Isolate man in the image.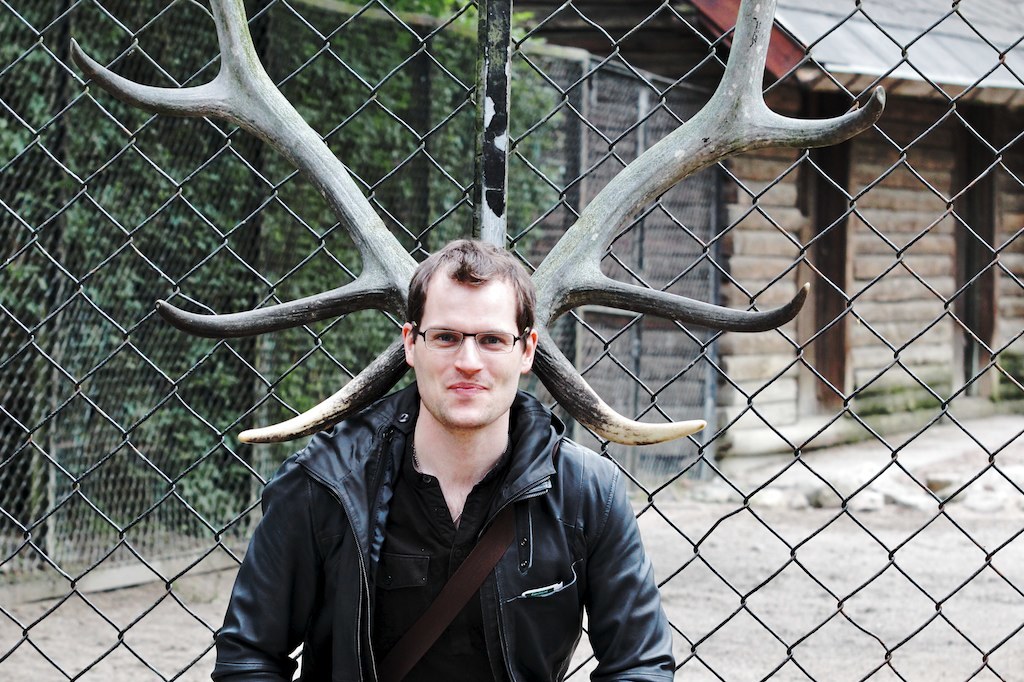
Isolated region: rect(223, 197, 715, 665).
